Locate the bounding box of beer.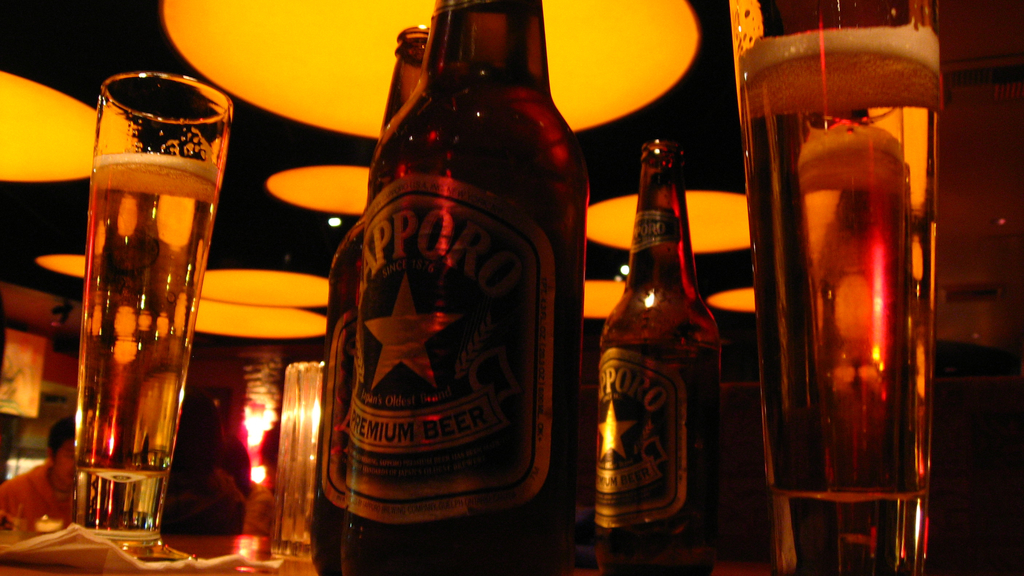
Bounding box: [x1=341, y1=0, x2=588, y2=575].
